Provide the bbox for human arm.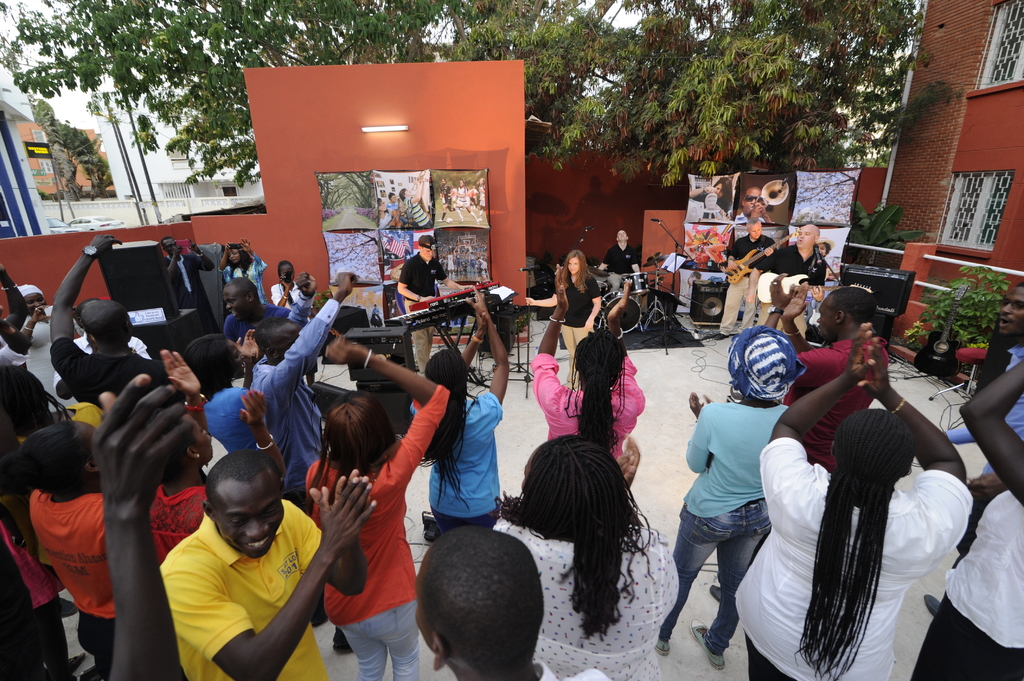
x1=947, y1=349, x2=1023, y2=514.
